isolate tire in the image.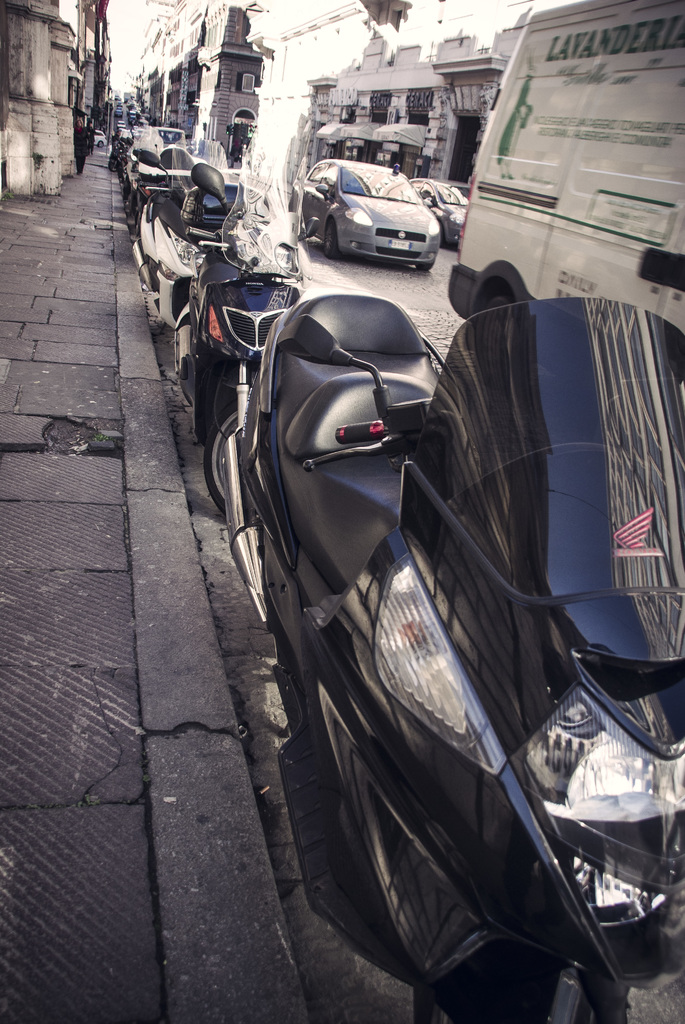
Isolated region: box(323, 218, 337, 256).
